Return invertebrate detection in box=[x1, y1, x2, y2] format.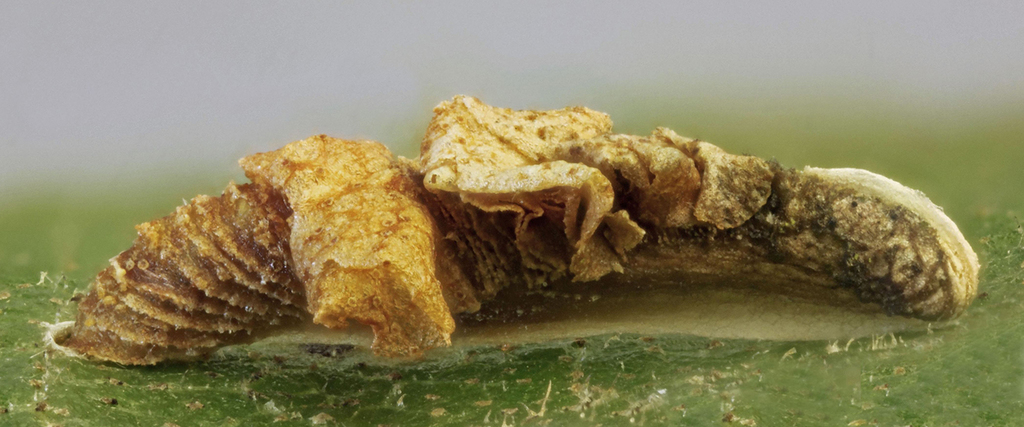
box=[48, 95, 982, 370].
